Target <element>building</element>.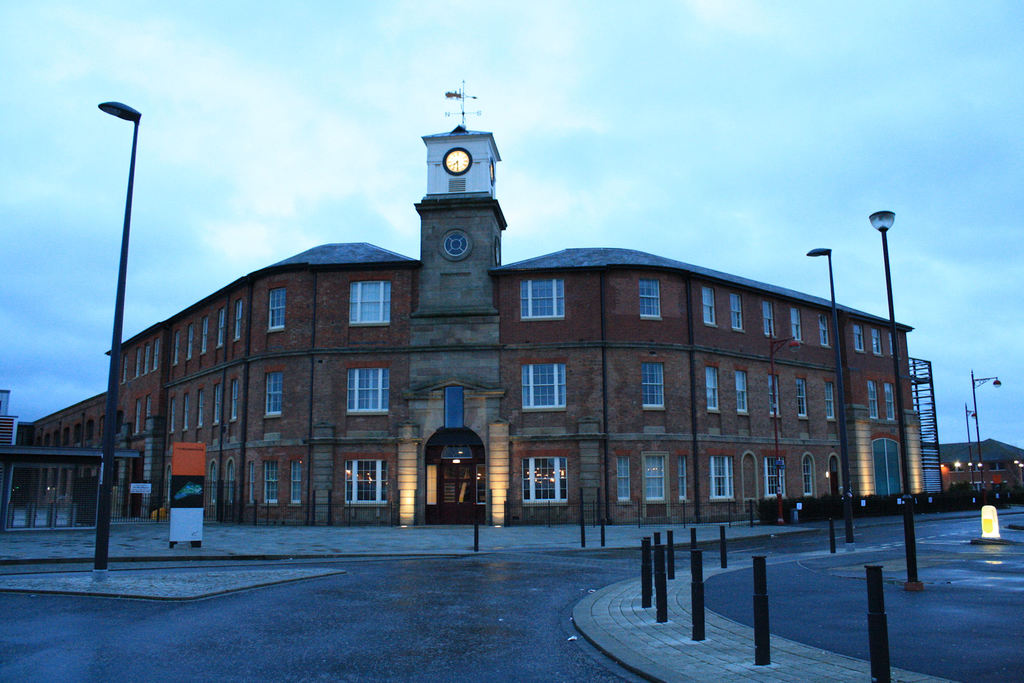
Target region: <box>941,431,1023,506</box>.
